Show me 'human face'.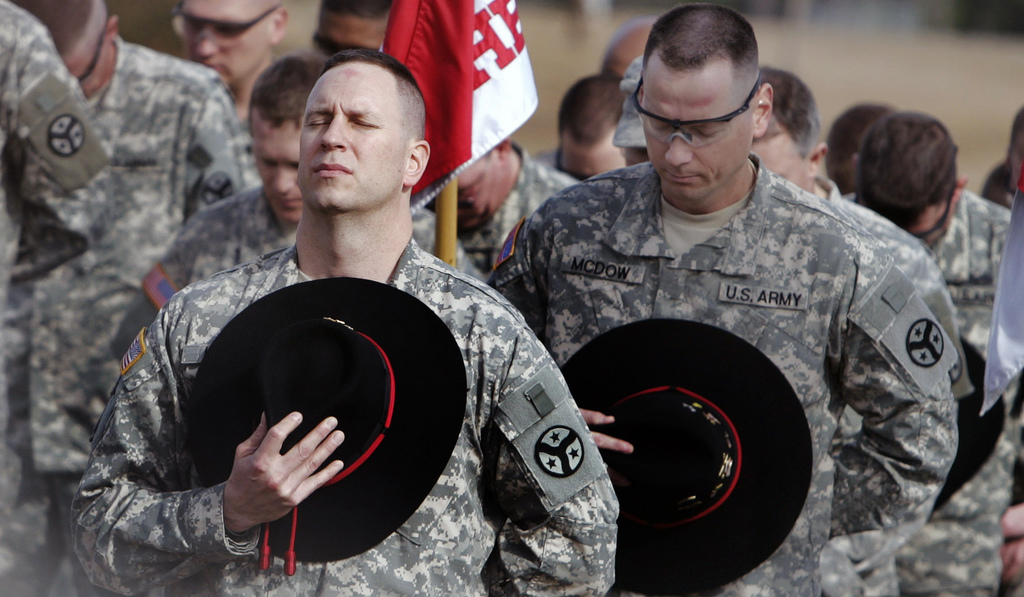
'human face' is here: (x1=64, y1=42, x2=110, y2=99).
